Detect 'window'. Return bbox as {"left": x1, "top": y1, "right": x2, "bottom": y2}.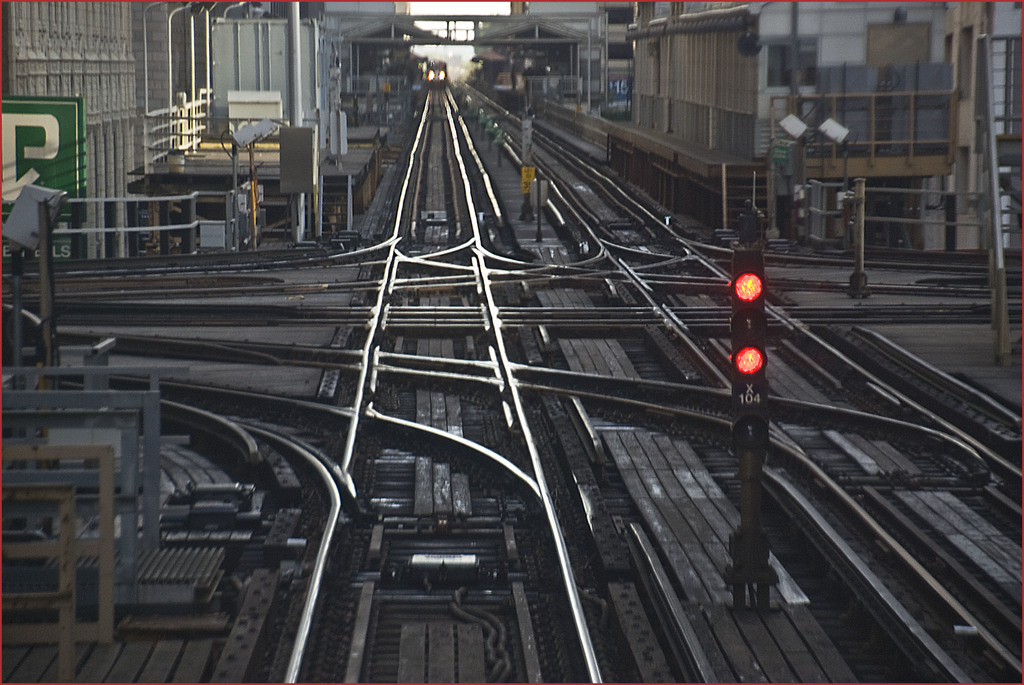
{"left": 774, "top": 28, "right": 979, "bottom": 172}.
